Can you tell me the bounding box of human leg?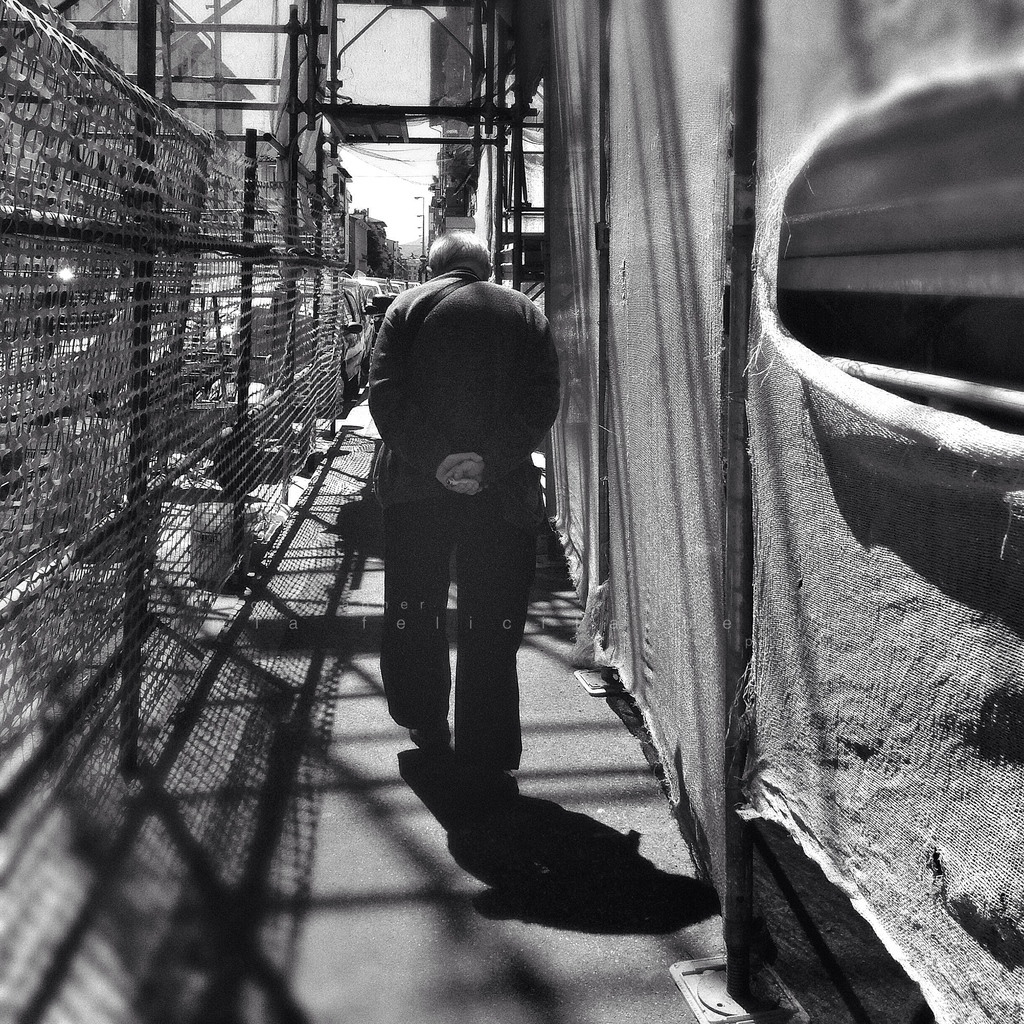
[455, 584, 528, 810].
